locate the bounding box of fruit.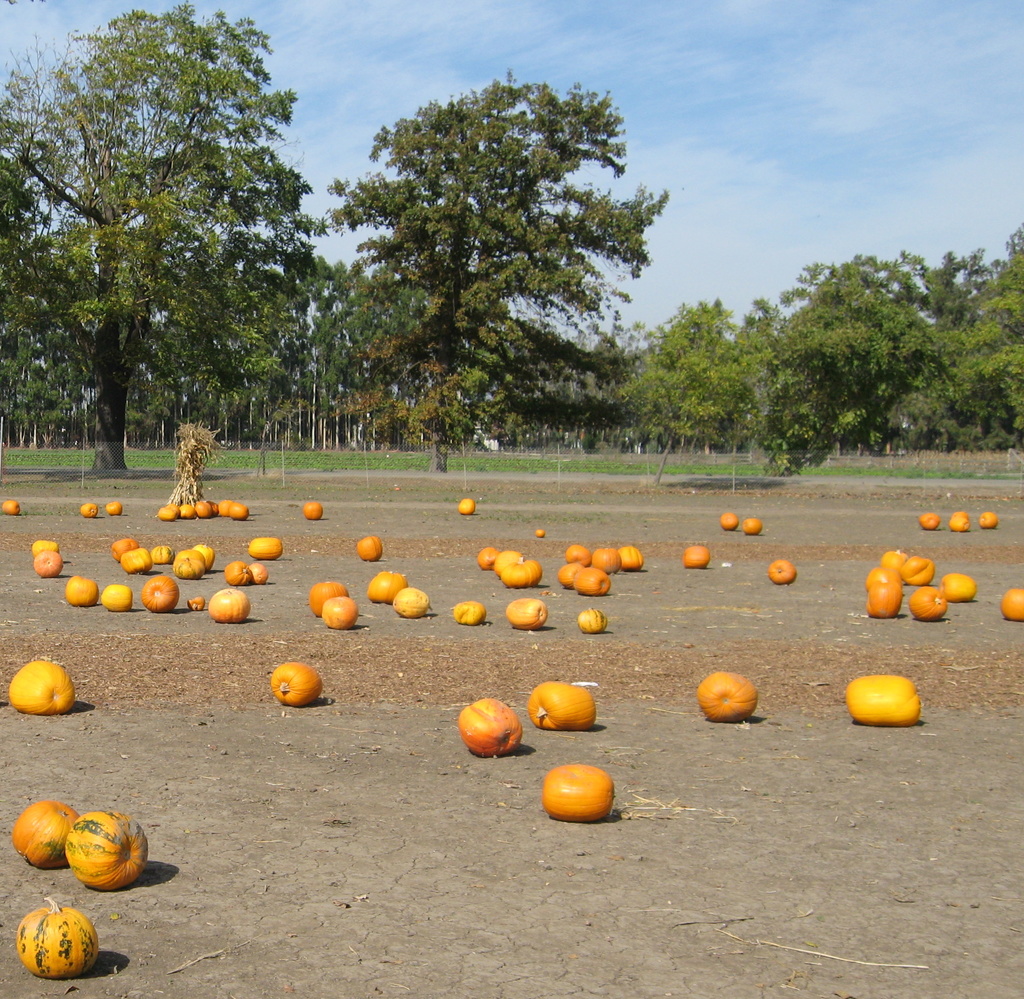
Bounding box: region(680, 543, 706, 567).
